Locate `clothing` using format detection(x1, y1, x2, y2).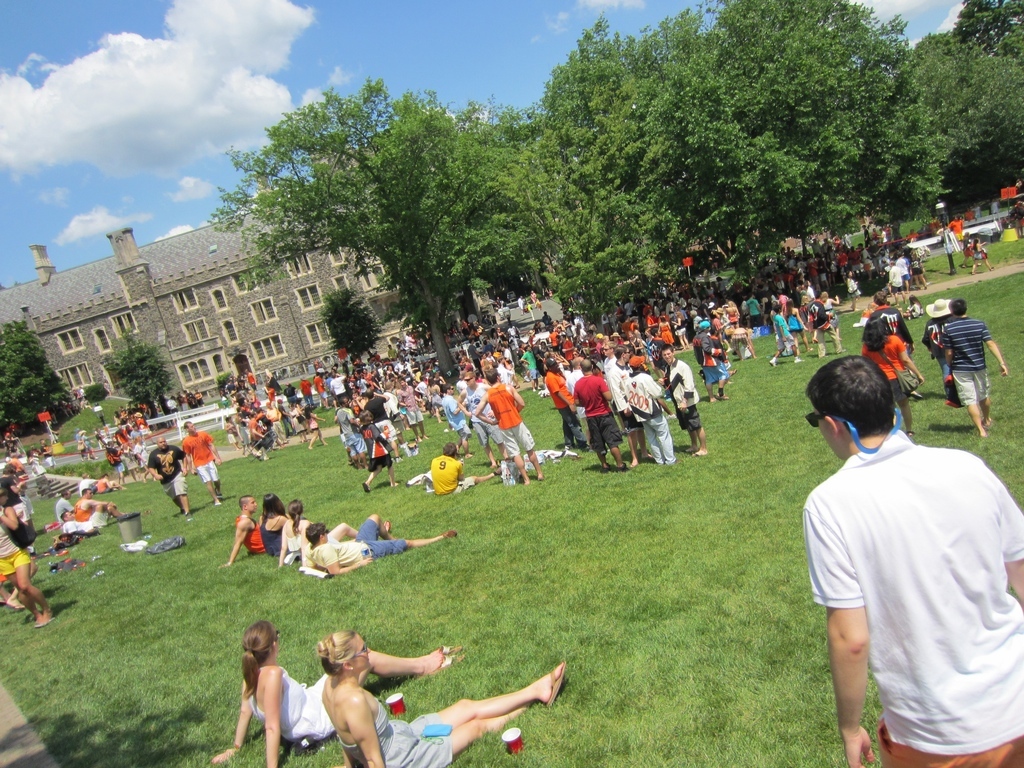
detection(853, 341, 919, 409).
